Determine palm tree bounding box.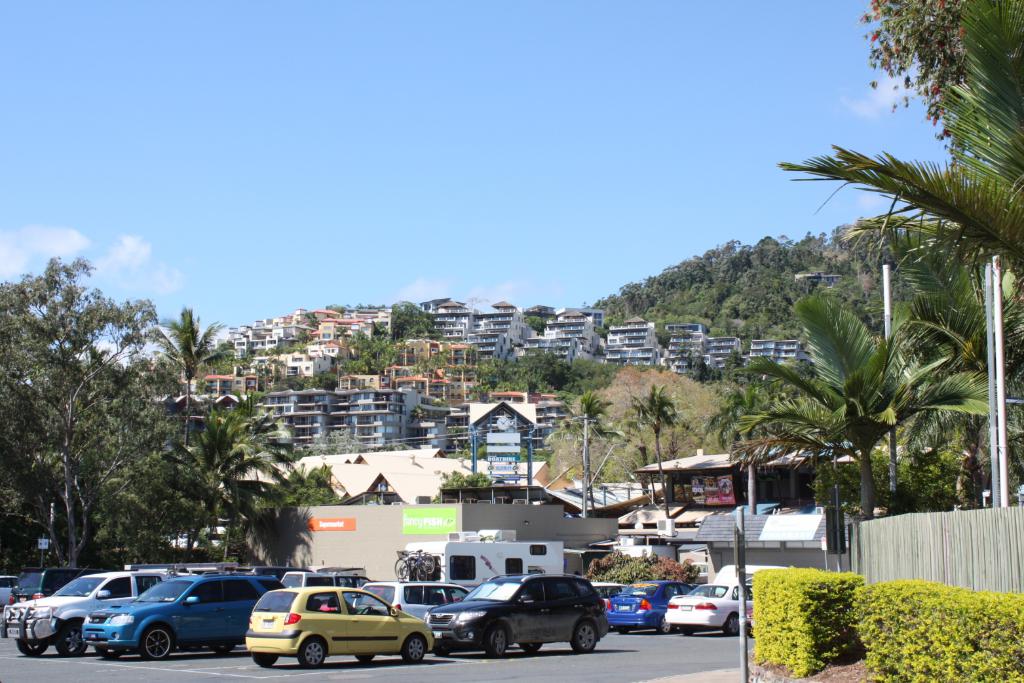
Determined: left=805, top=0, right=1023, bottom=301.
